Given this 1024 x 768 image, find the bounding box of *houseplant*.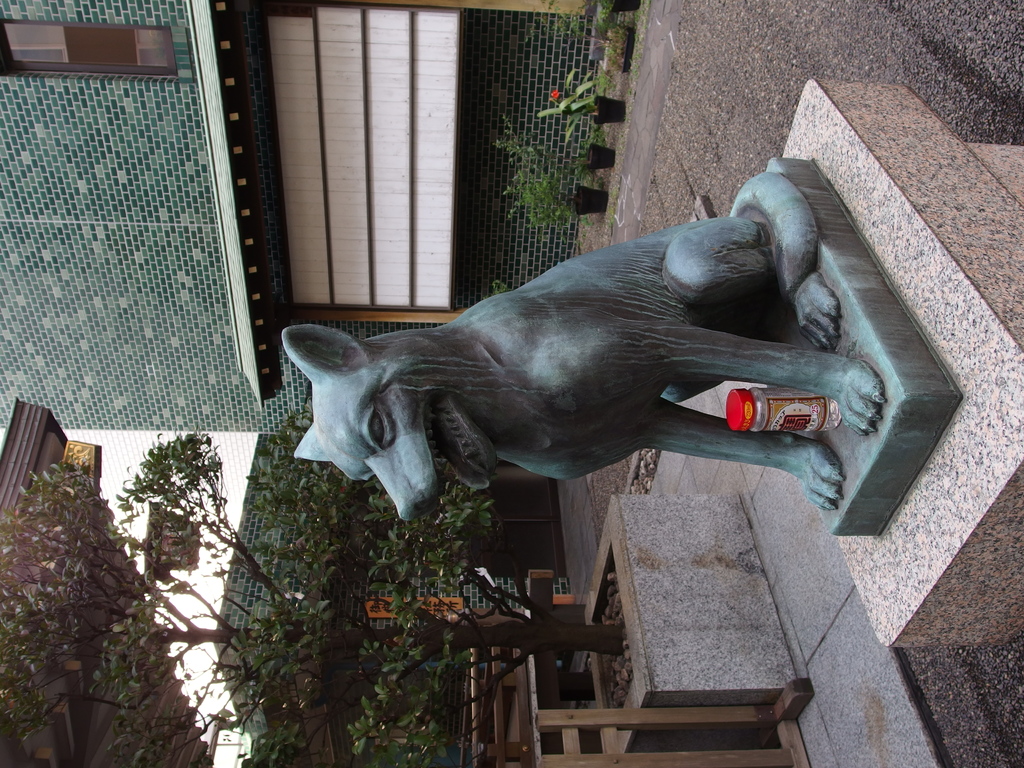
bbox=(490, 116, 618, 183).
